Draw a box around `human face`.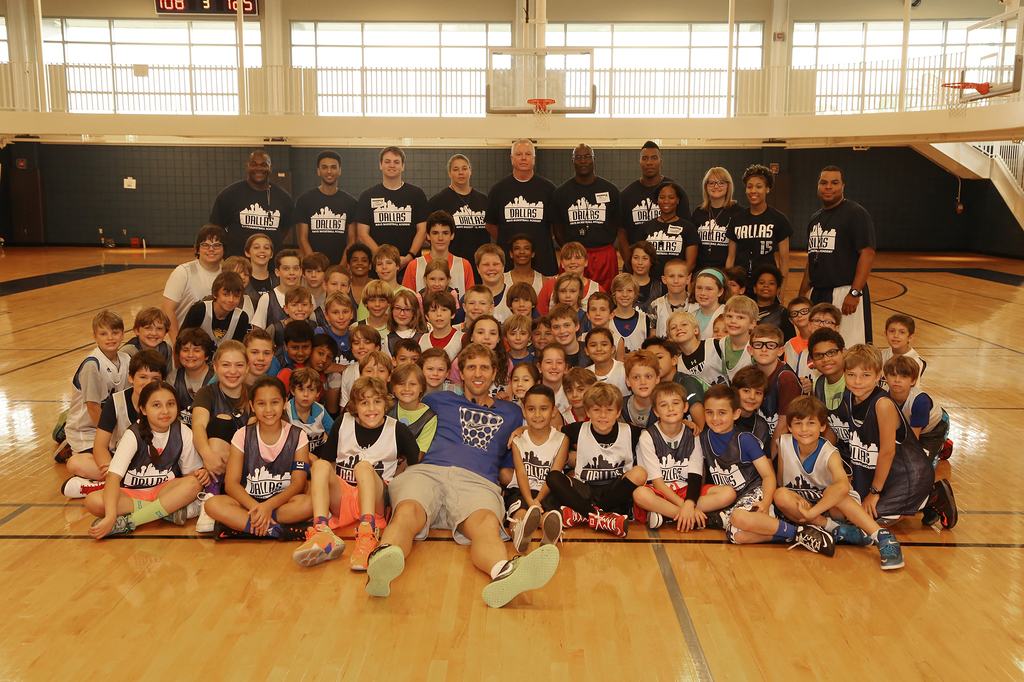
<box>278,258,296,284</box>.
